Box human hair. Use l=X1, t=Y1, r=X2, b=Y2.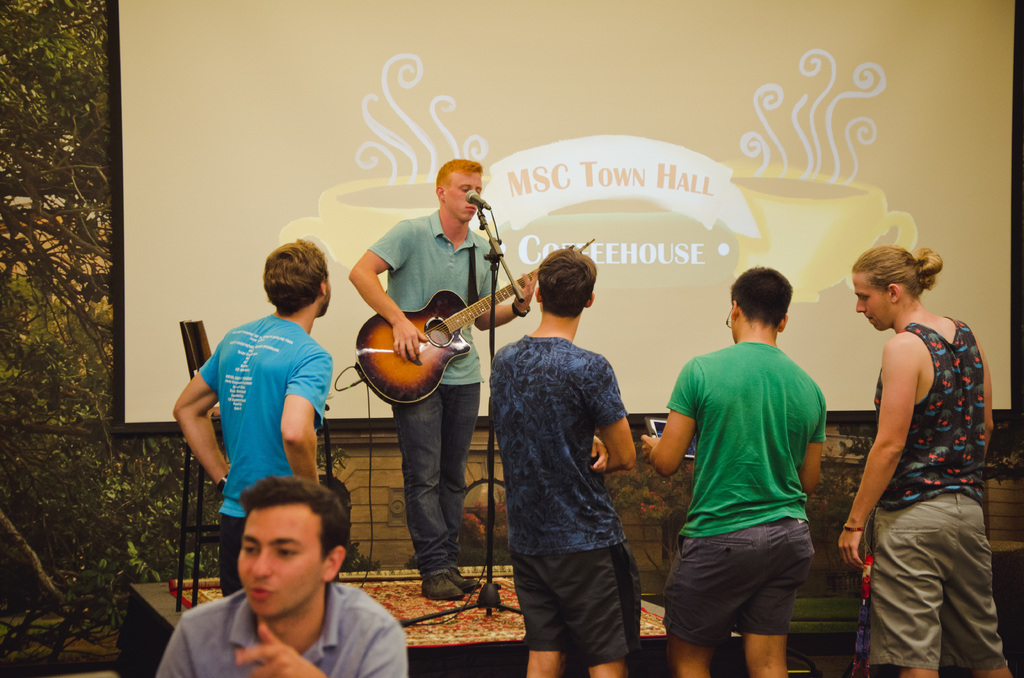
l=432, t=156, r=486, b=189.
